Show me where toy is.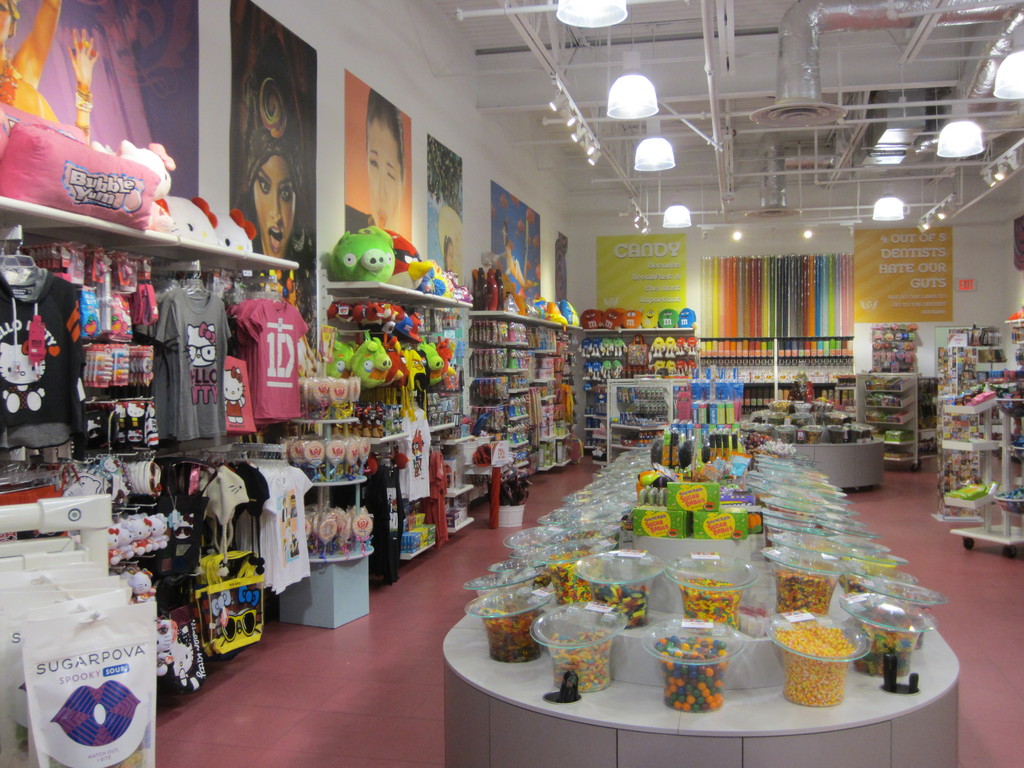
toy is at 214 209 259 250.
